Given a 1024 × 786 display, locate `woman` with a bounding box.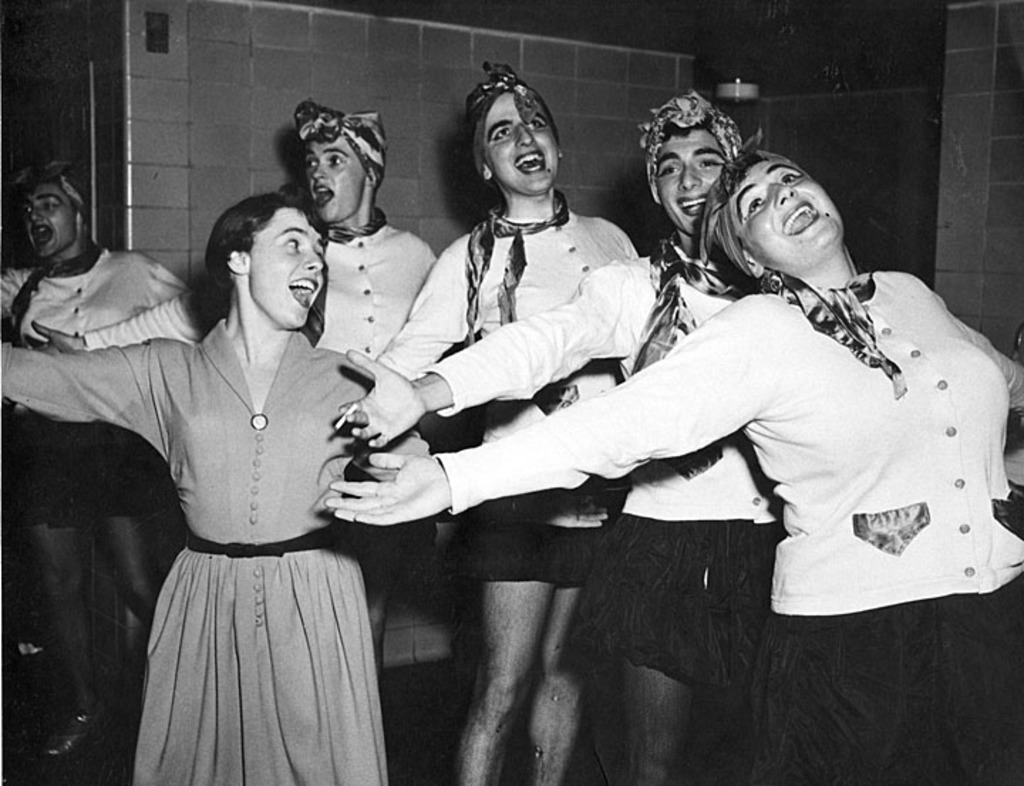
Located: detection(371, 63, 649, 783).
